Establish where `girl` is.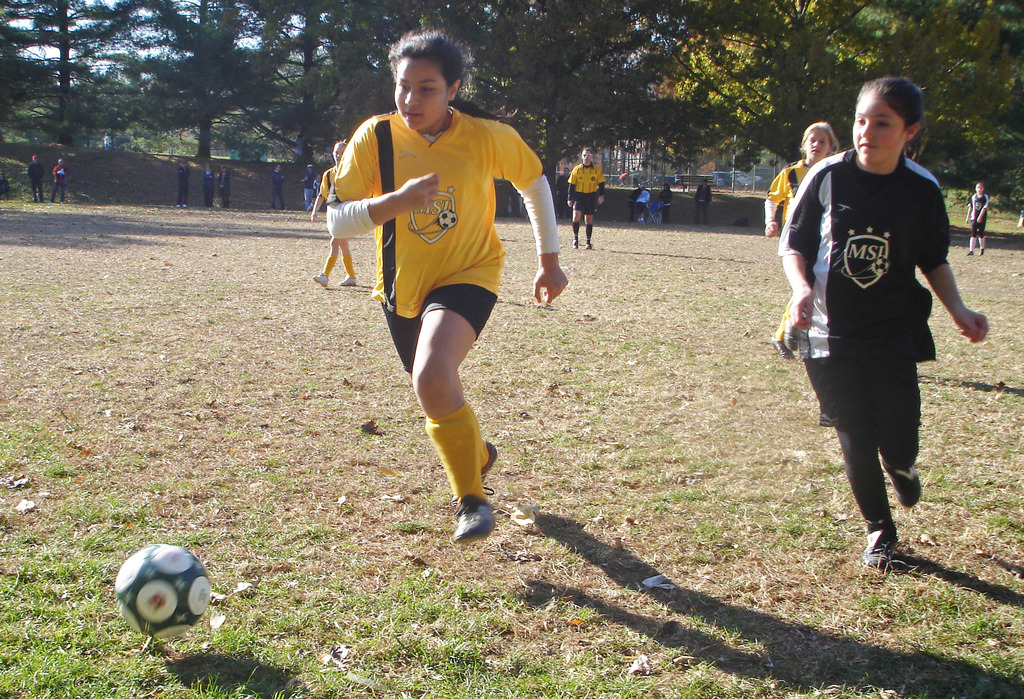
Established at [x1=309, y1=139, x2=358, y2=286].
